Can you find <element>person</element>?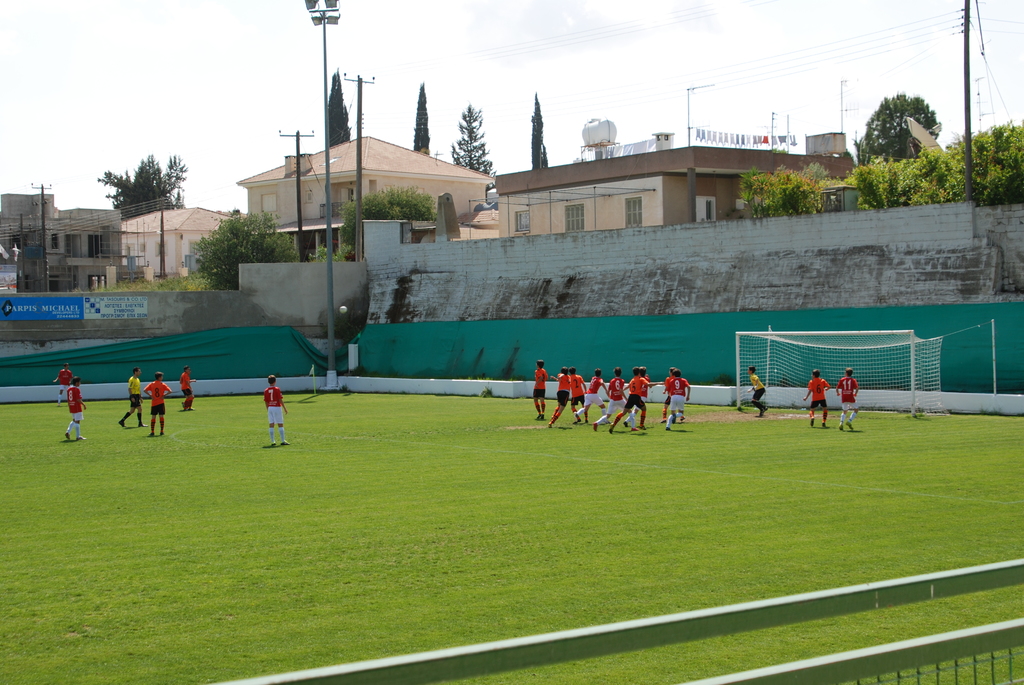
Yes, bounding box: [x1=595, y1=362, x2=634, y2=429].
